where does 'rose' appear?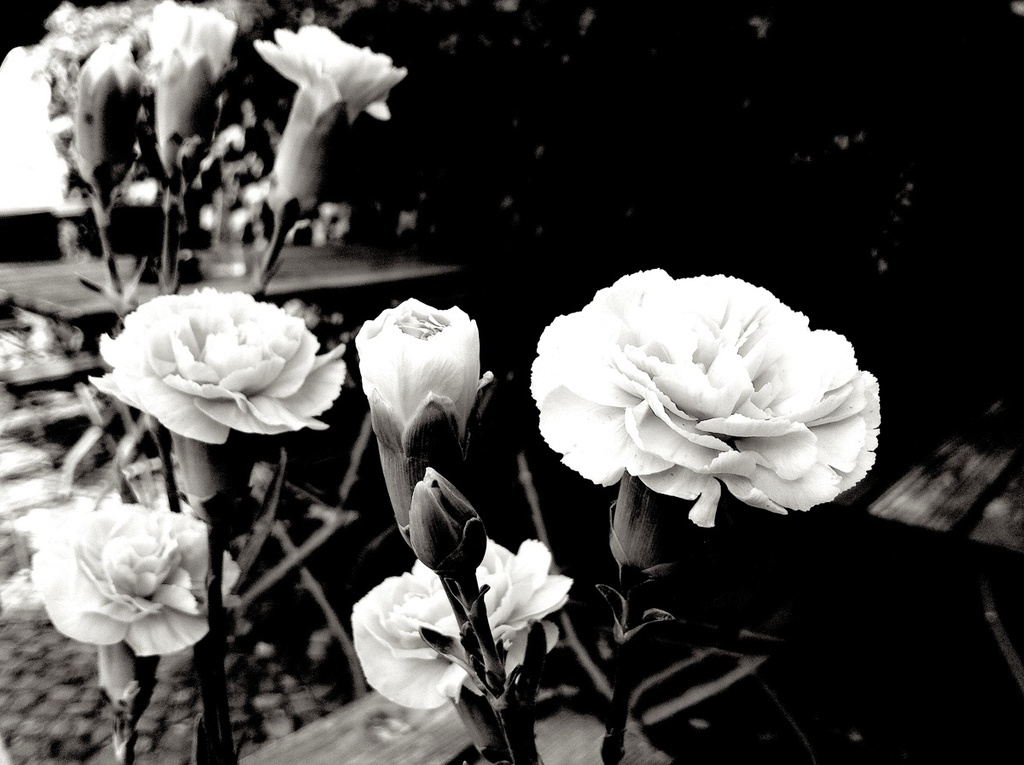
Appears at (90,284,347,444).
